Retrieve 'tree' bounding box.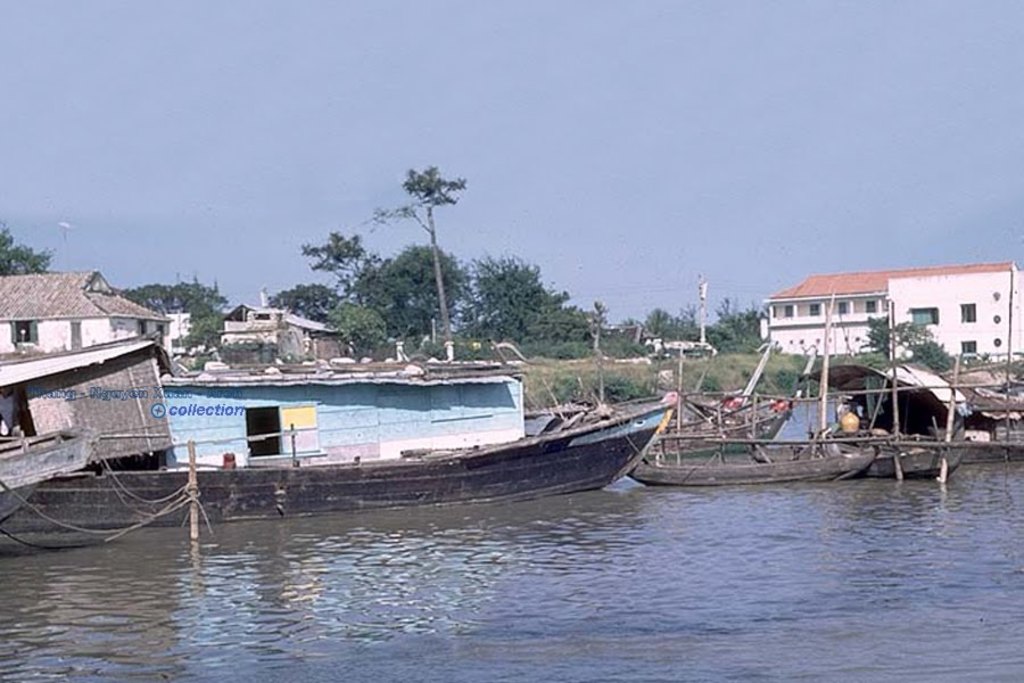
Bounding box: {"x1": 369, "y1": 162, "x2": 464, "y2": 340}.
